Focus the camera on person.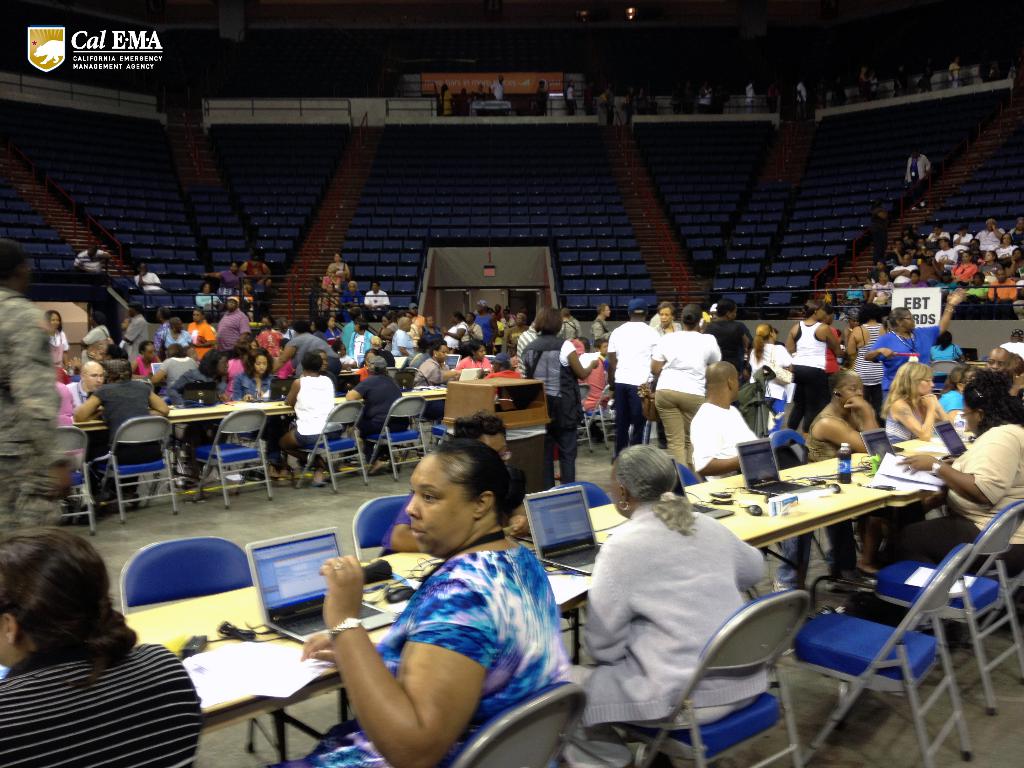
Focus region: box(0, 527, 204, 767).
